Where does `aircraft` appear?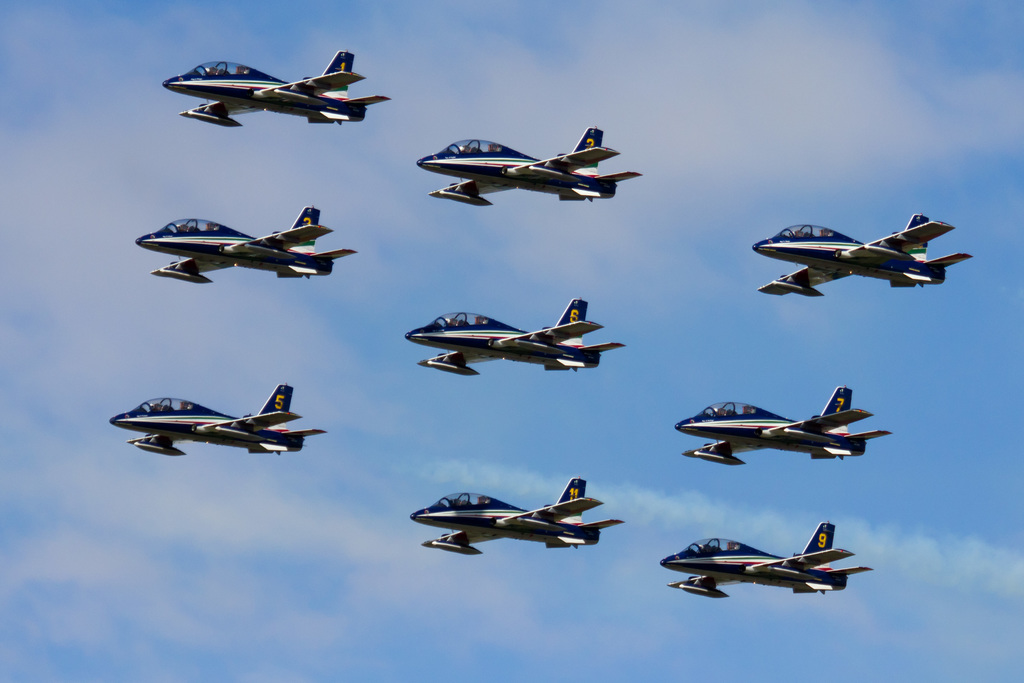
Appears at pyautogui.locateOnScreen(405, 118, 653, 206).
